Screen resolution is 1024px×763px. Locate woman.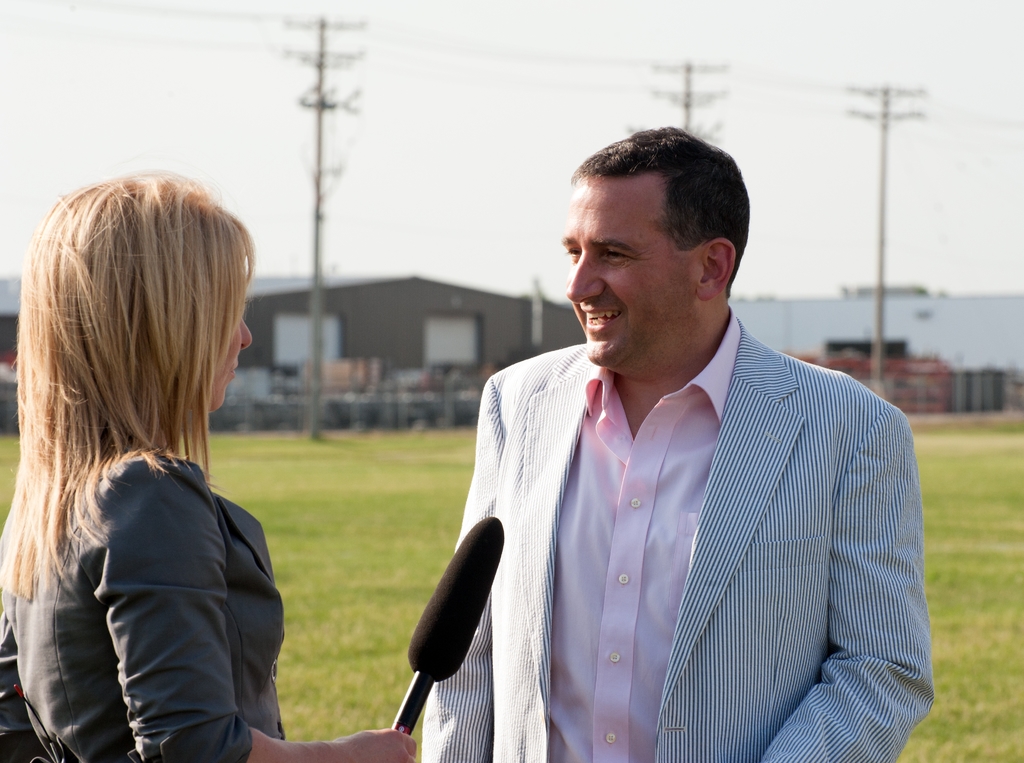
<box>36,135,413,762</box>.
